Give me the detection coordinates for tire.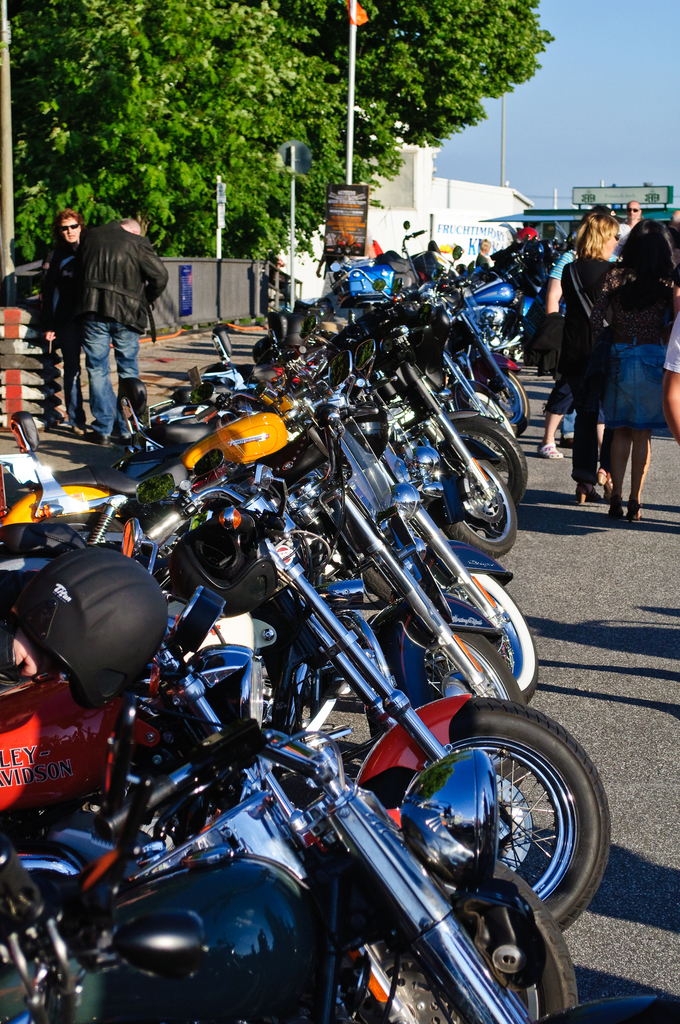
508/333/522/365.
